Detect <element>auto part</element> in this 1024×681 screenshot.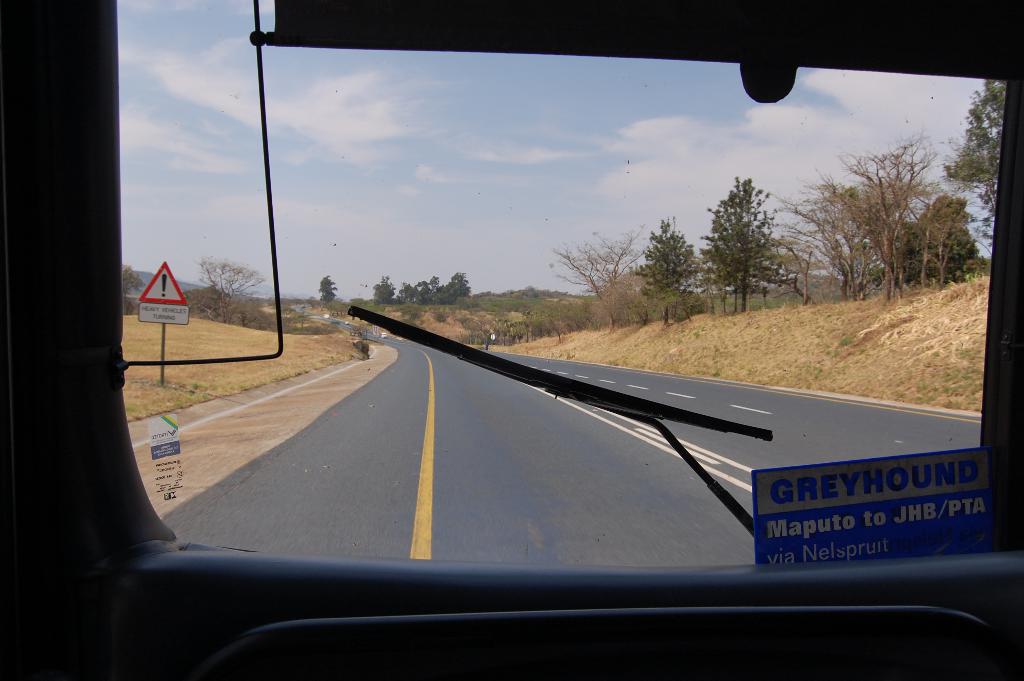
Detection: (343,291,776,545).
